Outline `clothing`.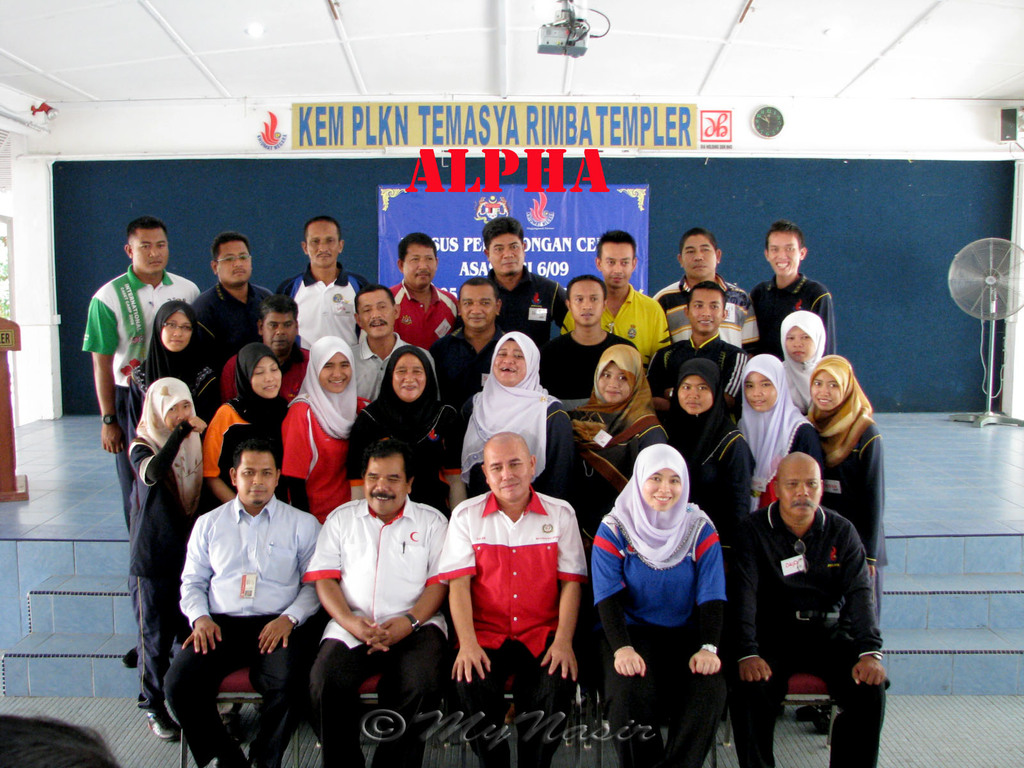
Outline: BBox(477, 381, 559, 481).
